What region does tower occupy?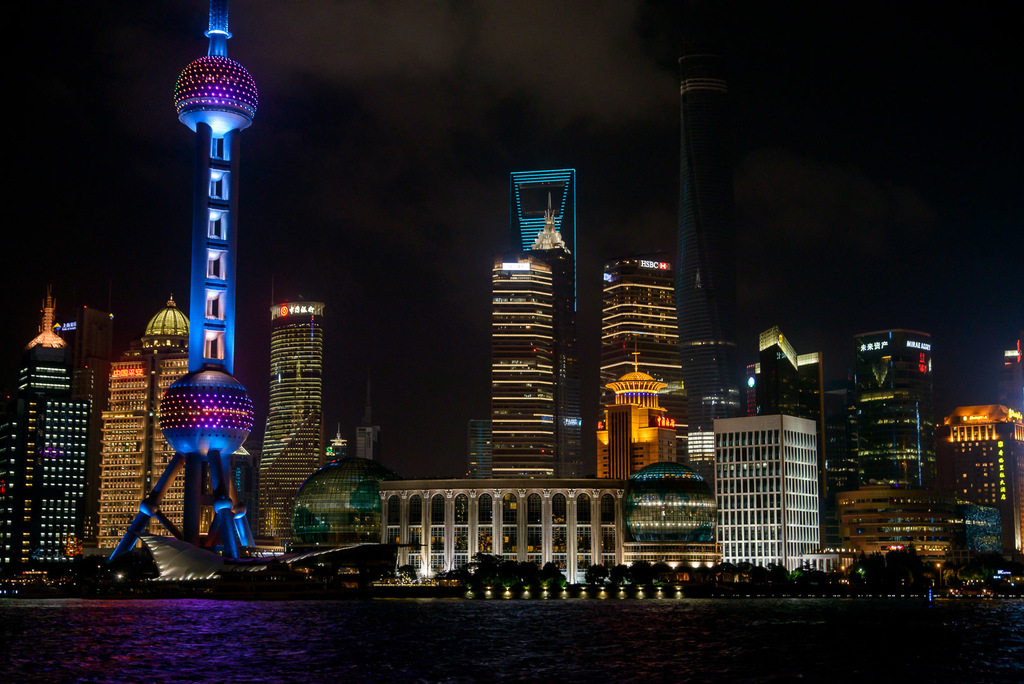
x1=513 y1=167 x2=581 y2=480.
